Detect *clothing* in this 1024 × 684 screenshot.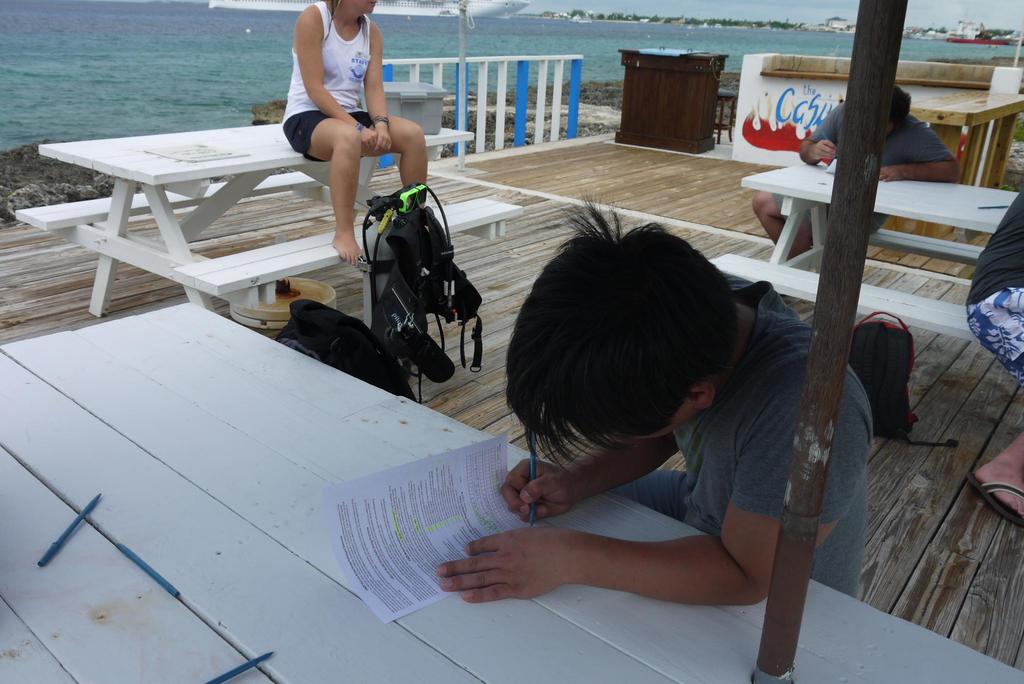
Detection: l=289, t=10, r=407, b=192.
